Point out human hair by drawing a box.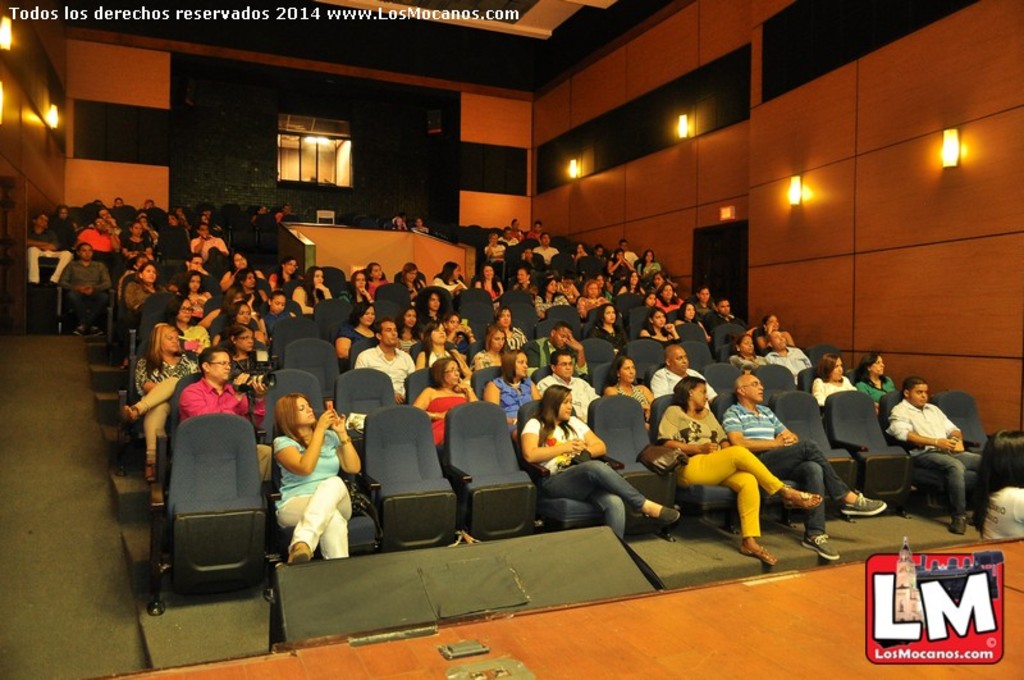
bbox(237, 265, 255, 289).
